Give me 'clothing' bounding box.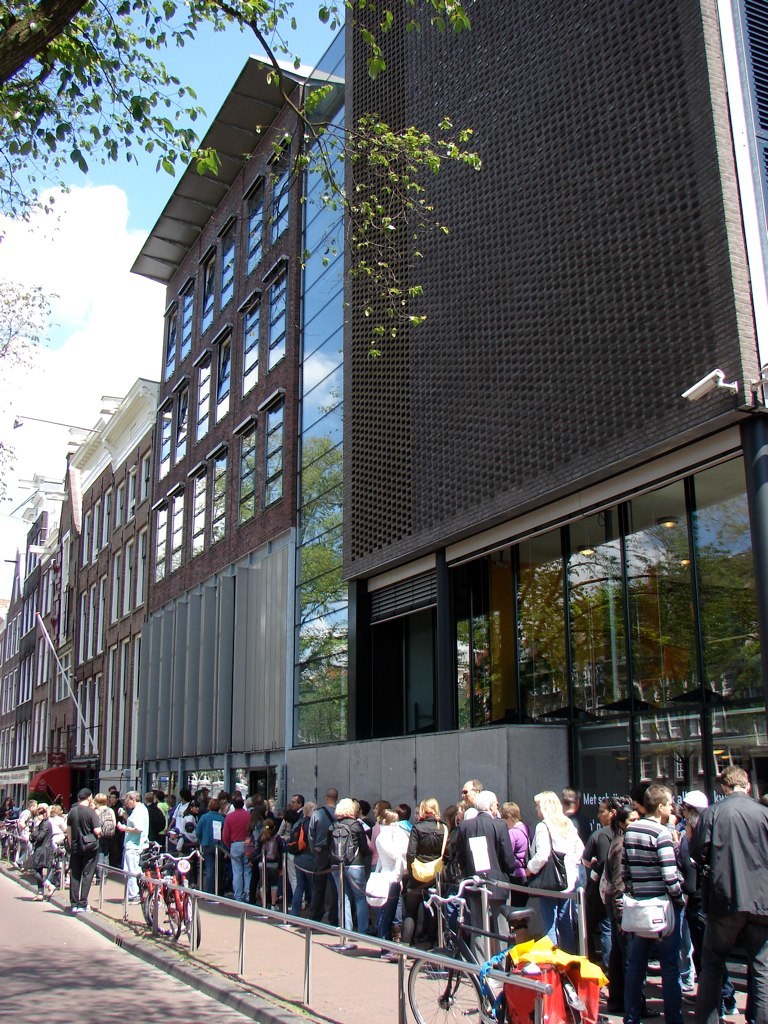
[left=15, top=802, right=33, bottom=863].
